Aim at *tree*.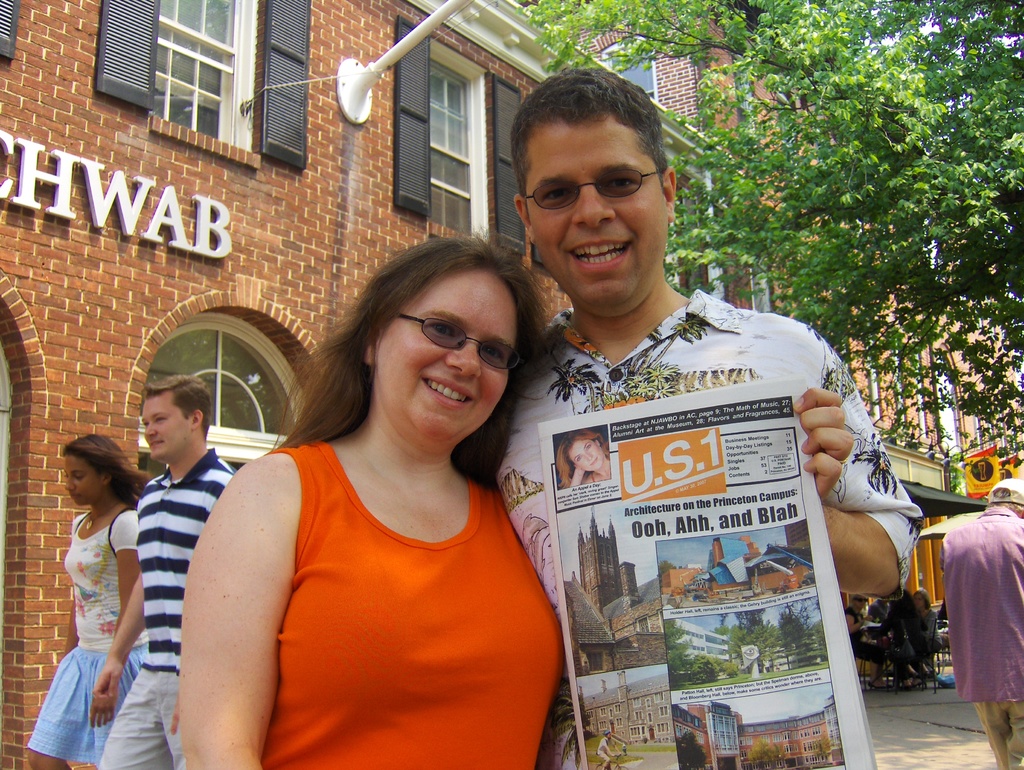
Aimed at x1=680 y1=653 x2=716 y2=686.
